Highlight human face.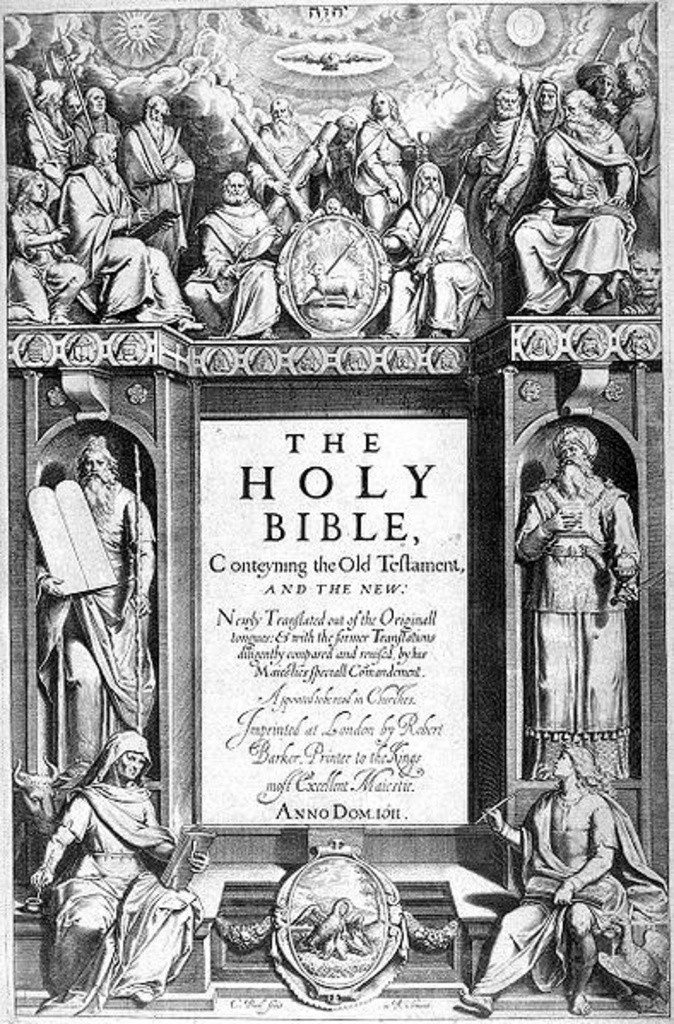
Highlighted region: [left=222, top=166, right=245, bottom=200].
